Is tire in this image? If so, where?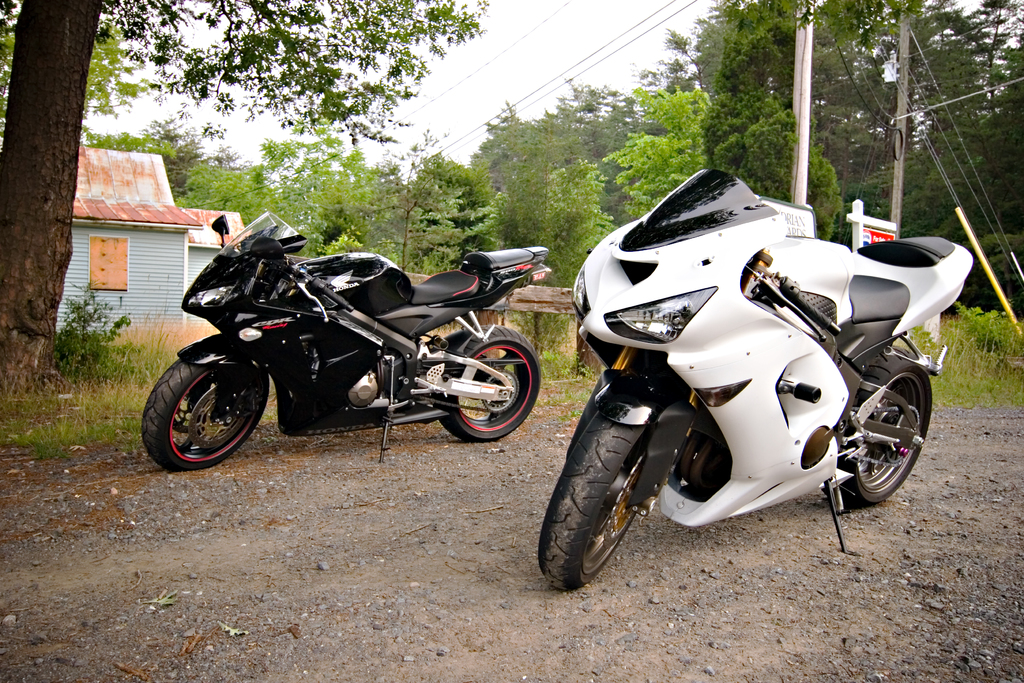
Yes, at 826, 347, 932, 507.
